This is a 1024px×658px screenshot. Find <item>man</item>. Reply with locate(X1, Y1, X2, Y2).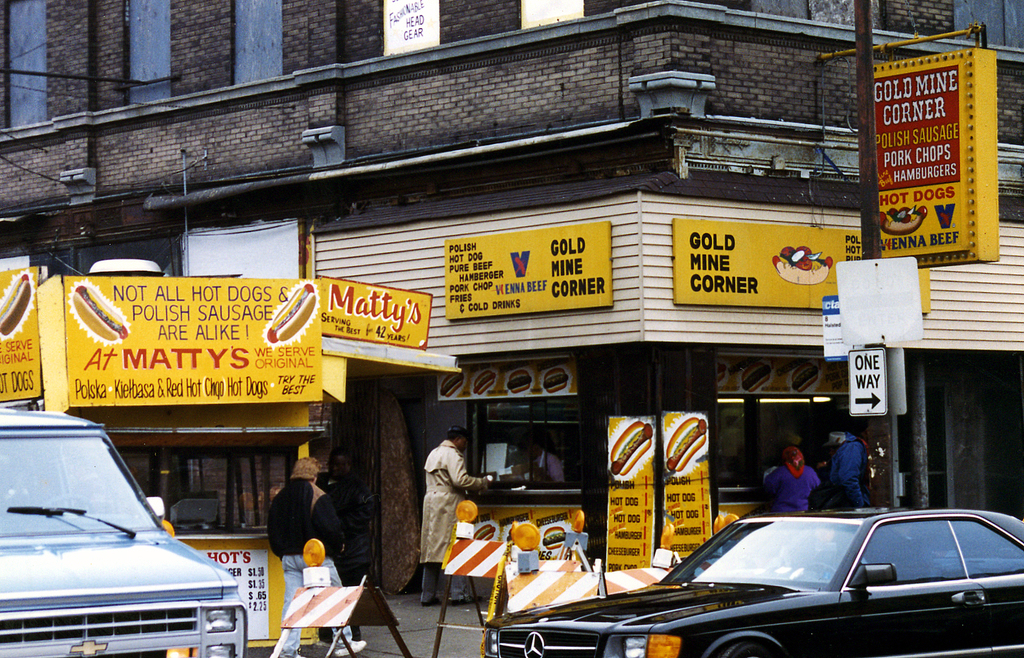
locate(267, 455, 368, 657).
